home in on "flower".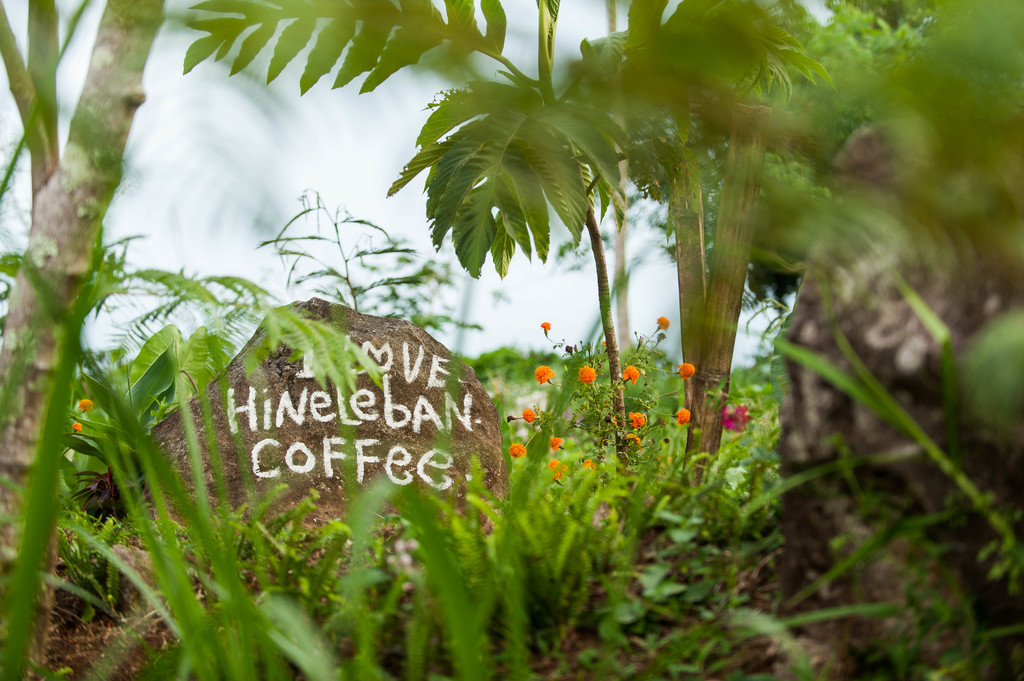
Homed in at x1=68 y1=422 x2=84 y2=432.
